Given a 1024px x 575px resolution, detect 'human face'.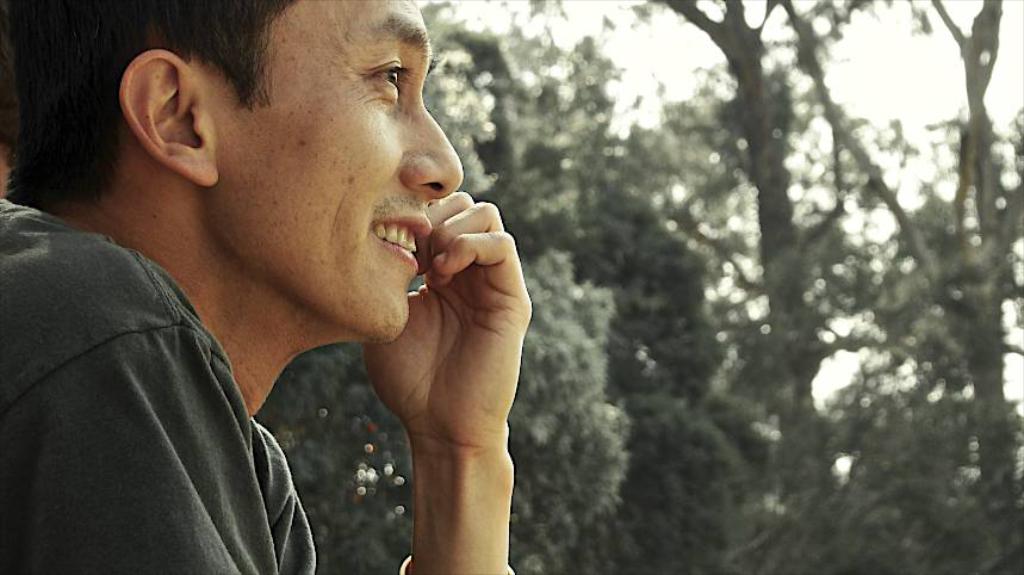
228:5:463:341.
